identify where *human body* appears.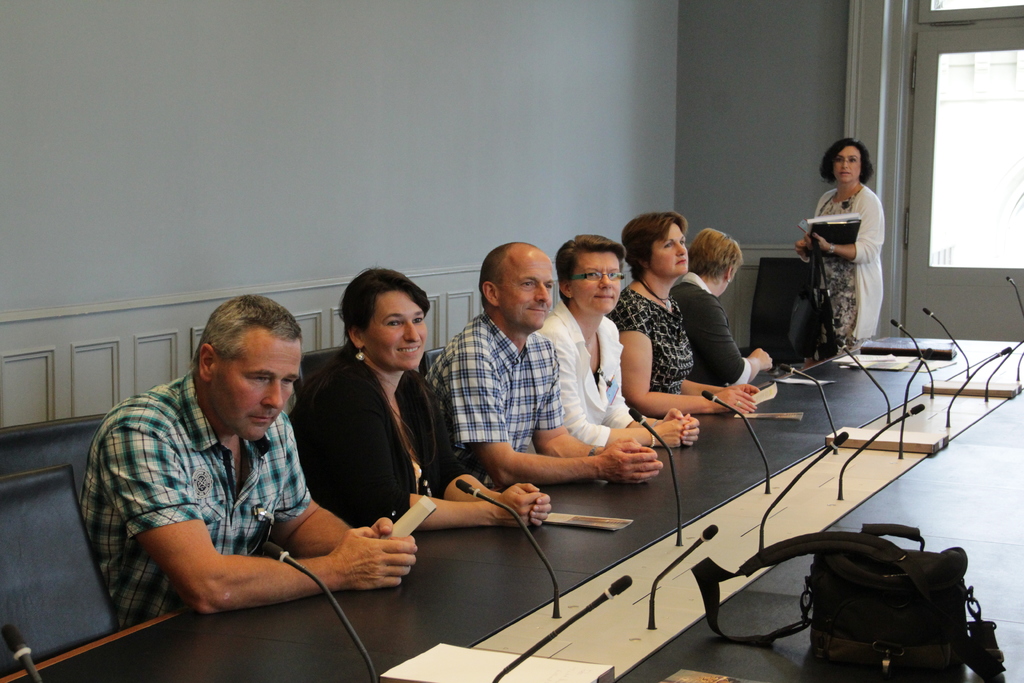
Appears at (602,287,761,418).
